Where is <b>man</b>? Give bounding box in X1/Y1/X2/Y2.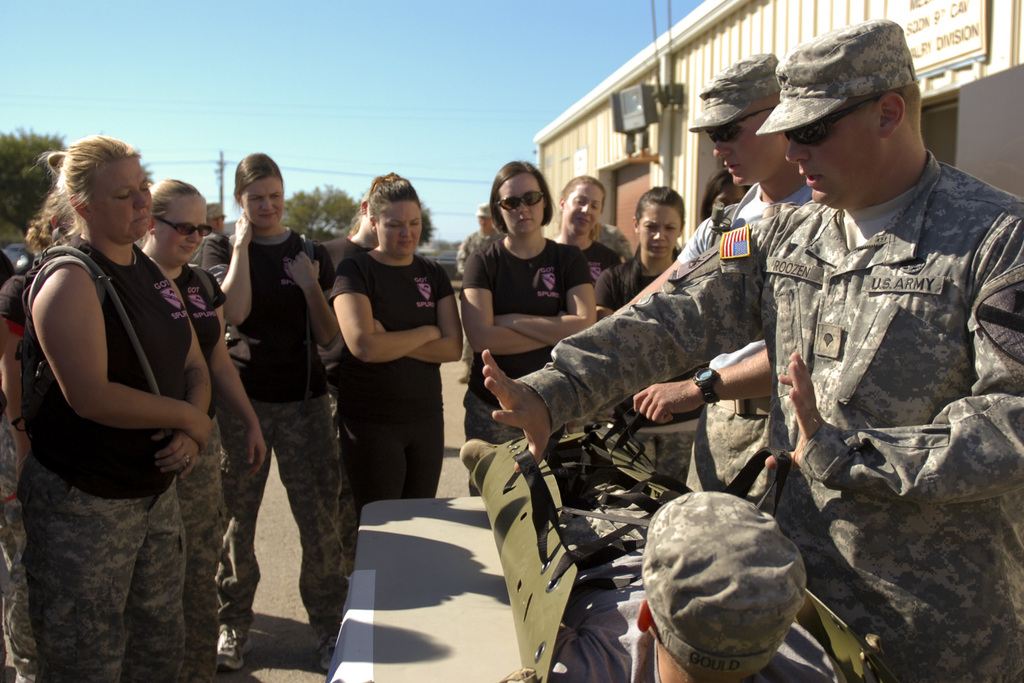
593/215/640/263.
